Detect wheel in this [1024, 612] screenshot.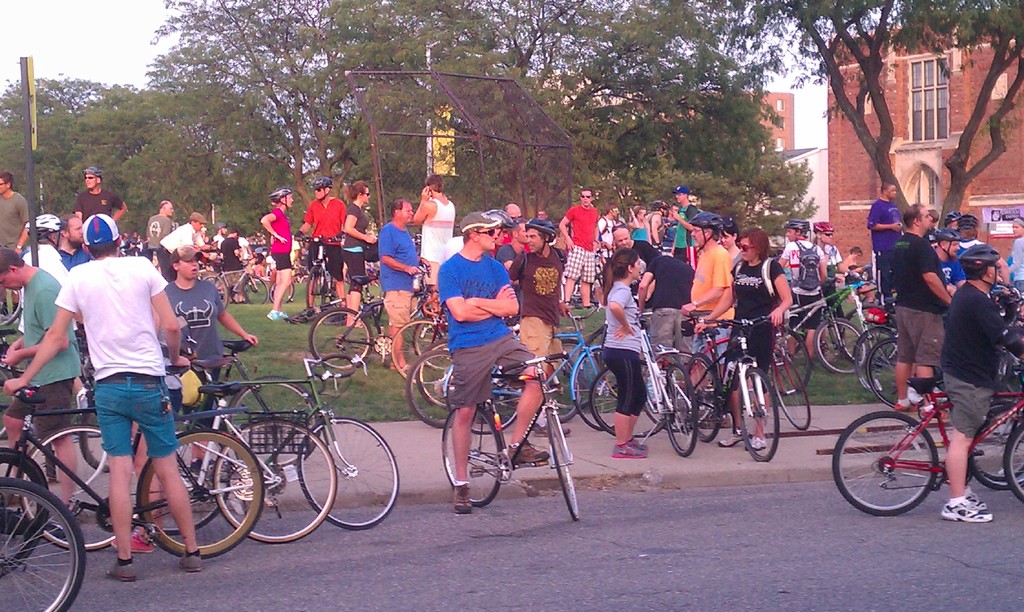
Detection: [531, 352, 578, 417].
